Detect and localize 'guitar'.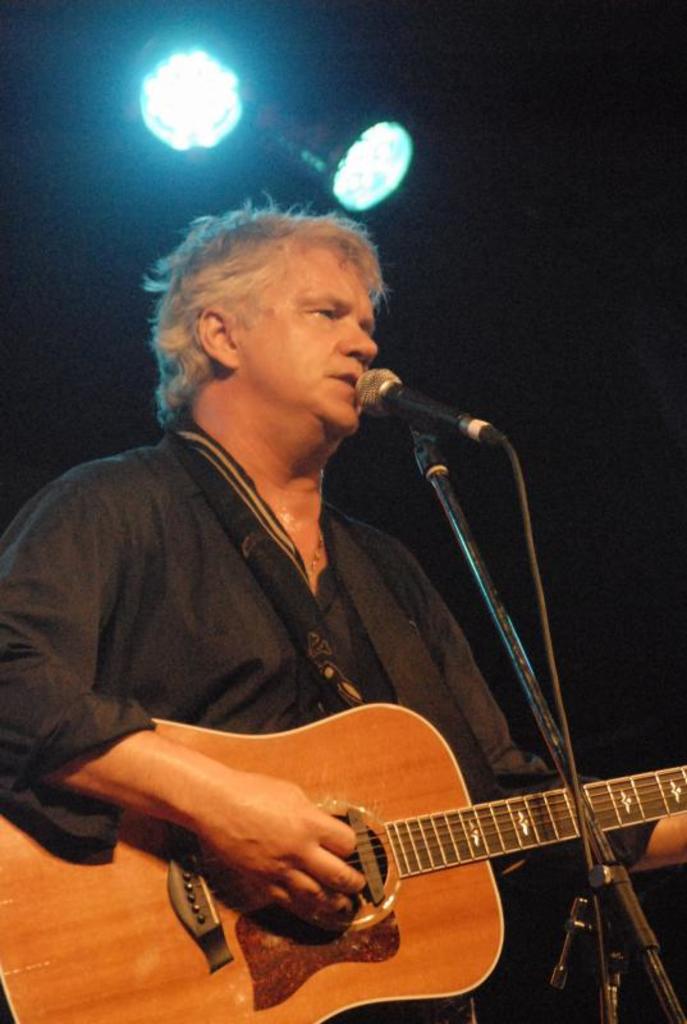
Localized at x1=0, y1=771, x2=686, y2=1023.
